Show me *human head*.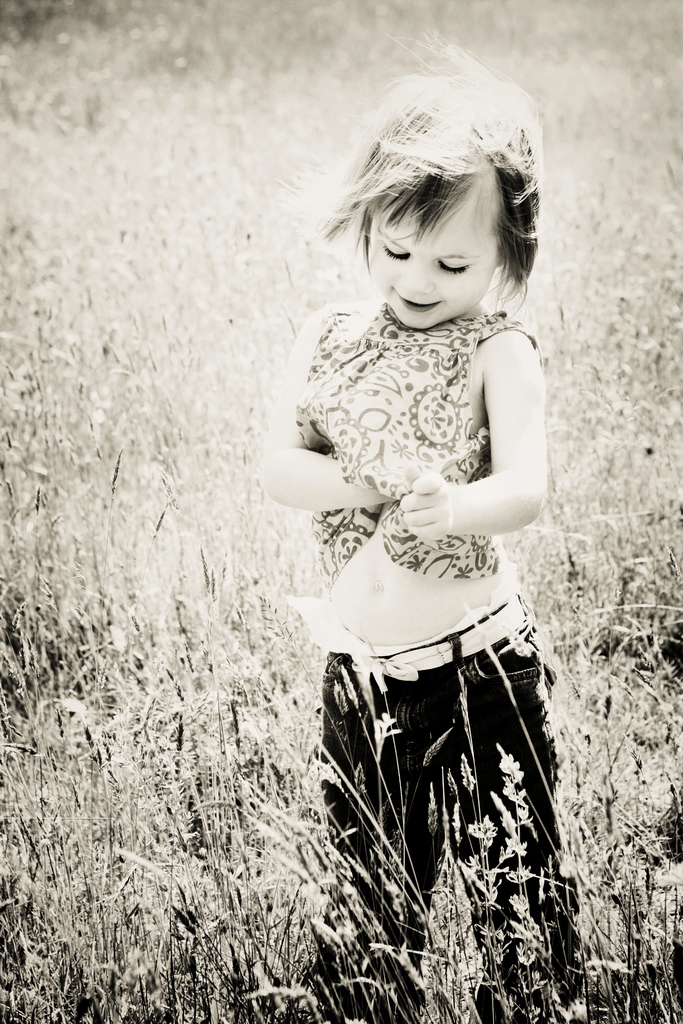
*human head* is here: locate(331, 92, 545, 321).
